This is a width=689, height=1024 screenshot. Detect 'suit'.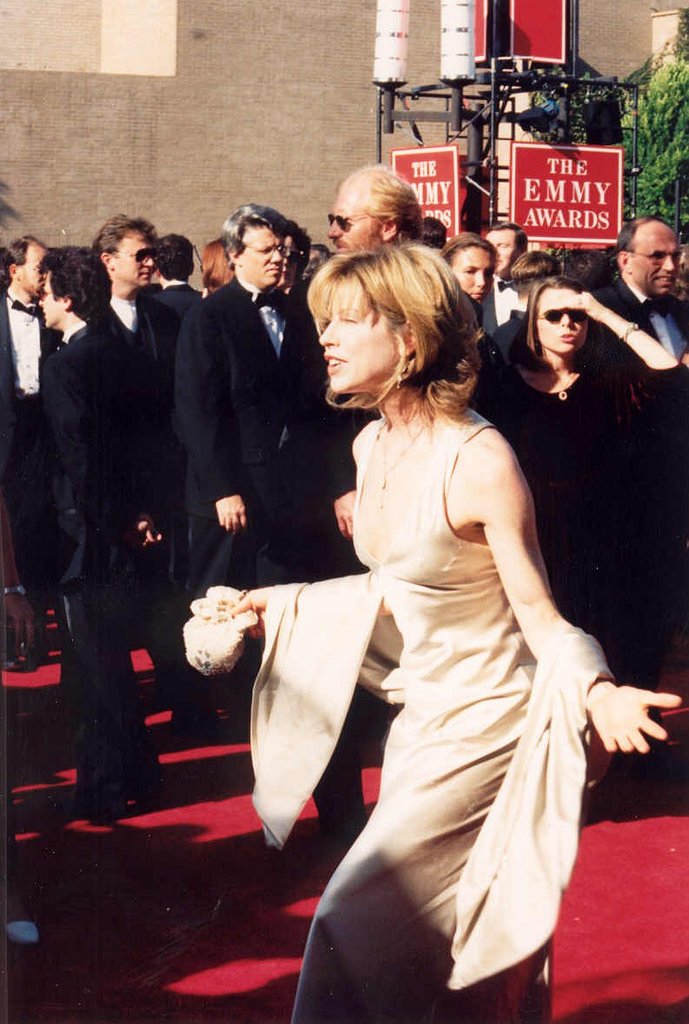
crop(594, 271, 688, 377).
